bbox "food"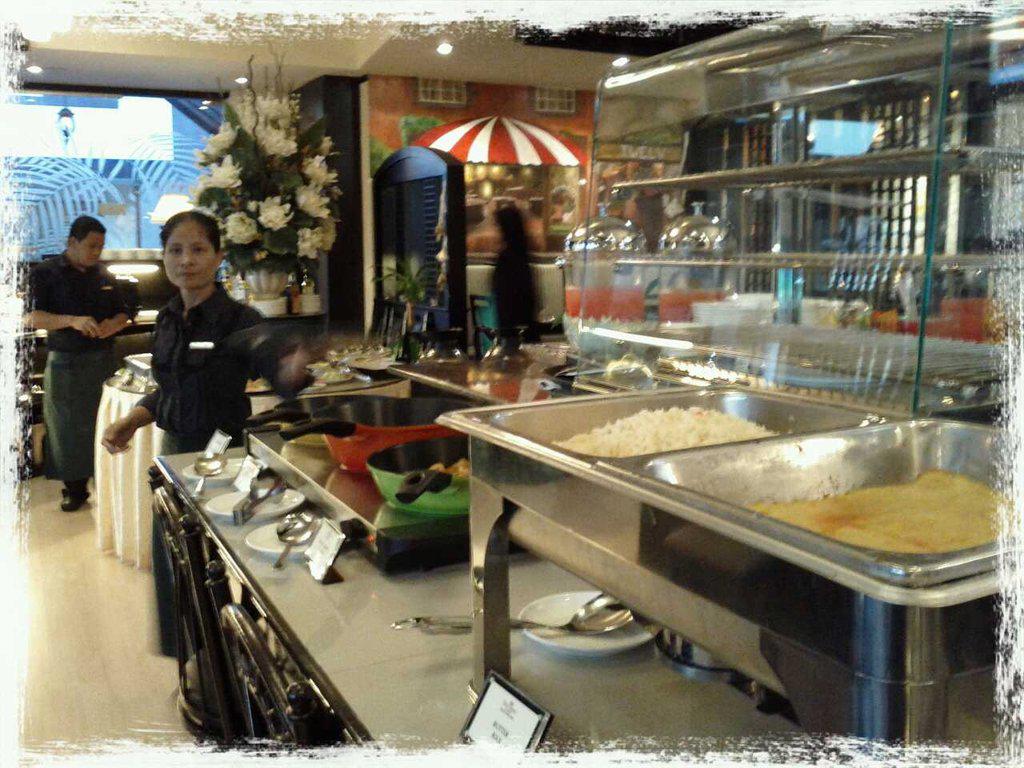
l=429, t=458, r=471, b=482
